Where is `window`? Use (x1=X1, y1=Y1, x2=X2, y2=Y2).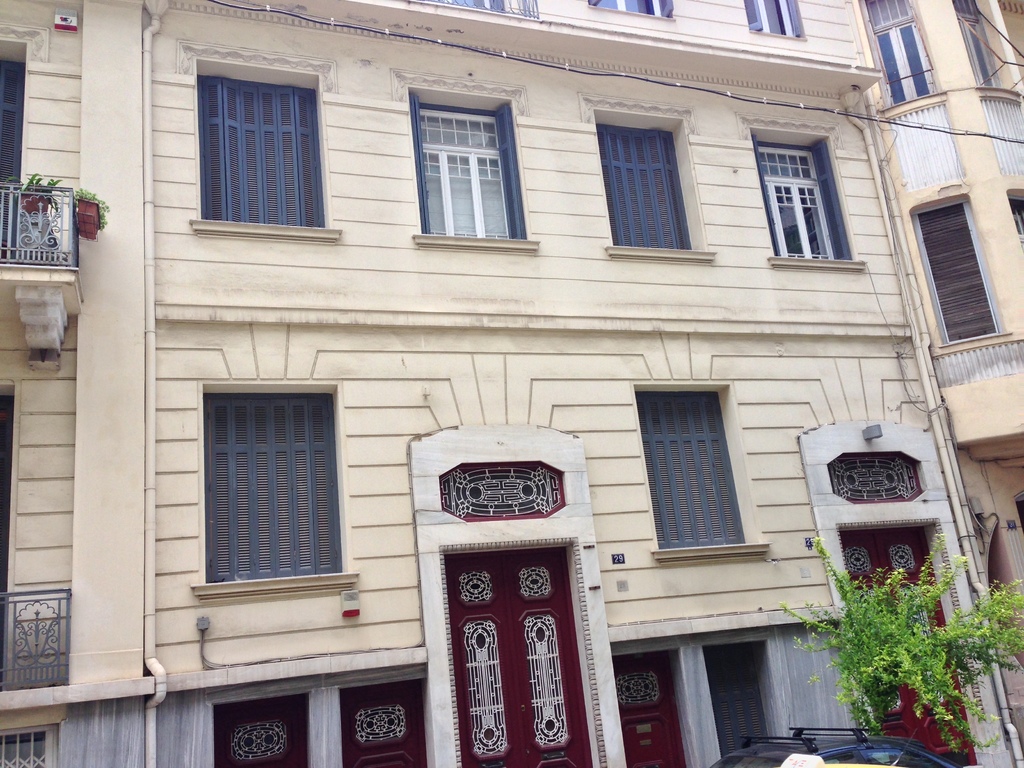
(x1=866, y1=0, x2=943, y2=108).
